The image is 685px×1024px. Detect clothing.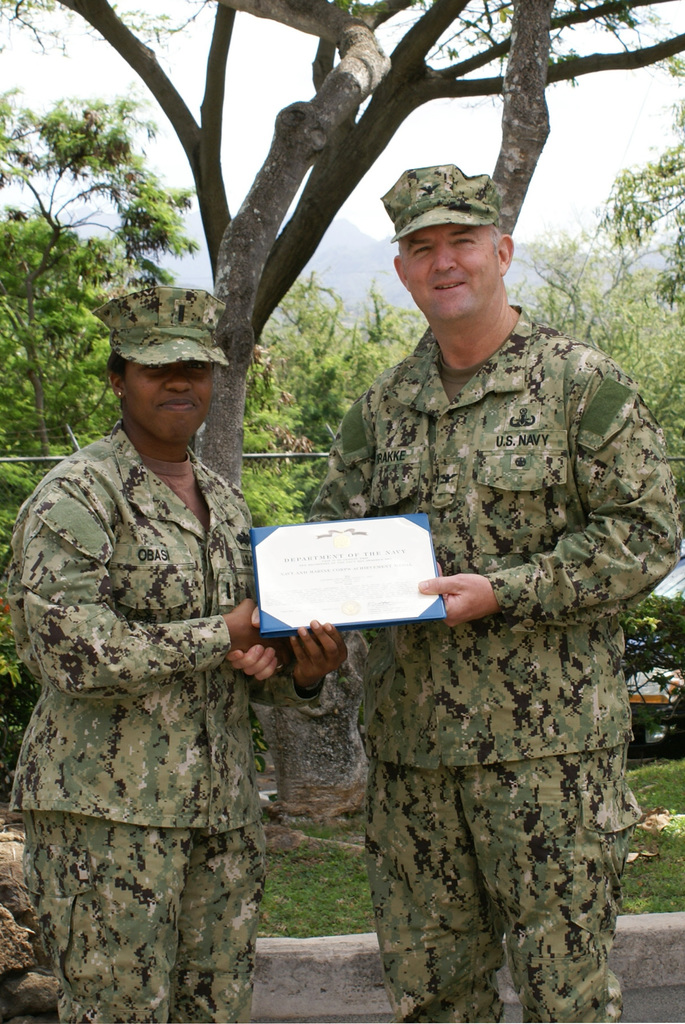
Detection: x1=308, y1=241, x2=664, y2=894.
